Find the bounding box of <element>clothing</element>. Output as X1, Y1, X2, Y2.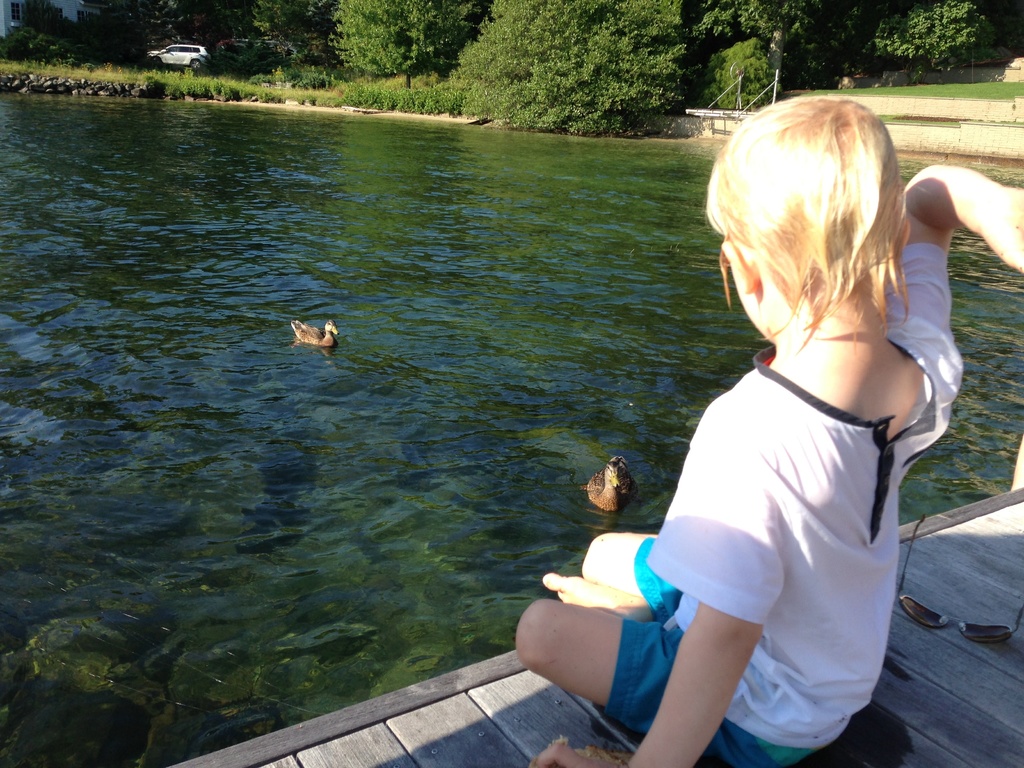
628, 251, 952, 716.
